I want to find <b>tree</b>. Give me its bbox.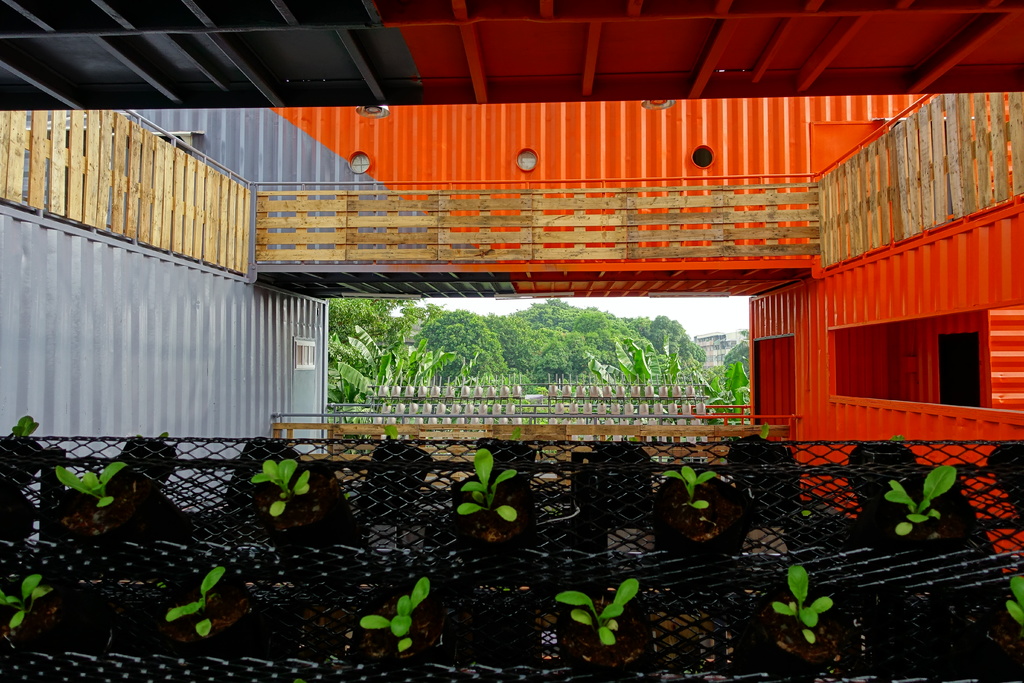
(488, 309, 540, 399).
